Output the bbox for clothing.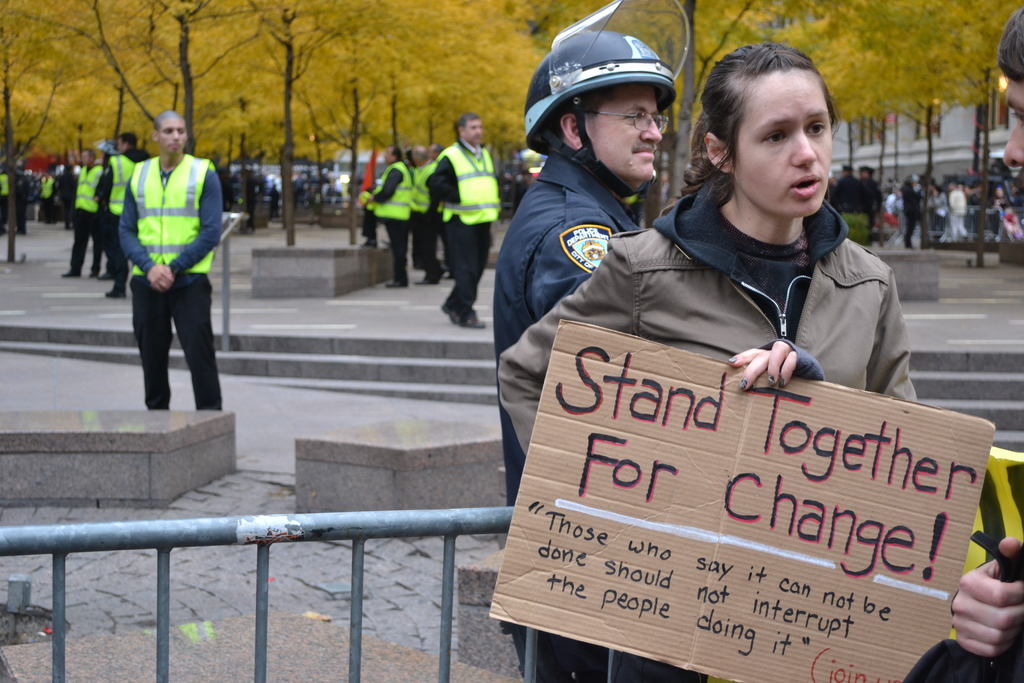
l=493, t=152, r=643, b=682.
